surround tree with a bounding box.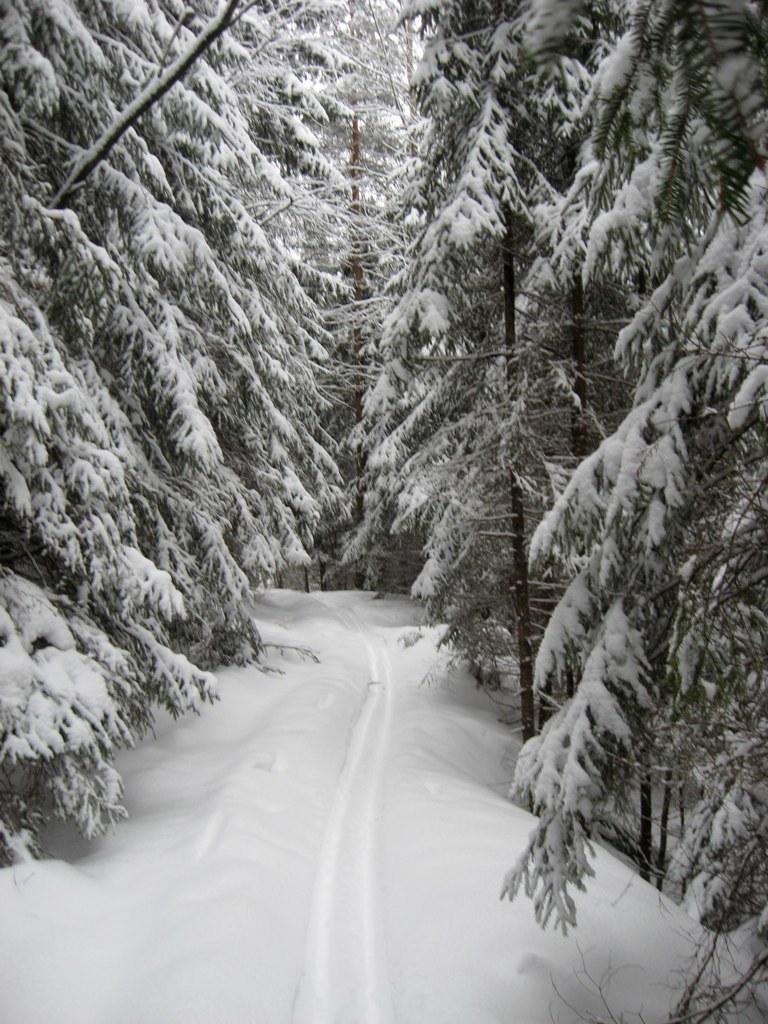
detection(0, 10, 767, 1023).
